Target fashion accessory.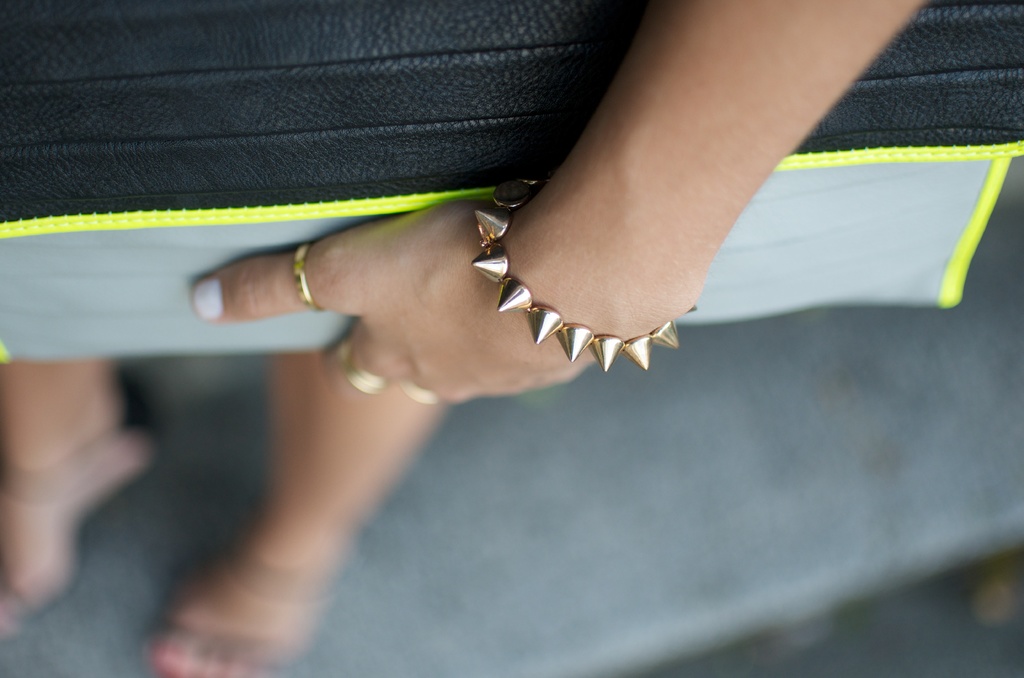
Target region: left=0, top=0, right=1023, bottom=364.
